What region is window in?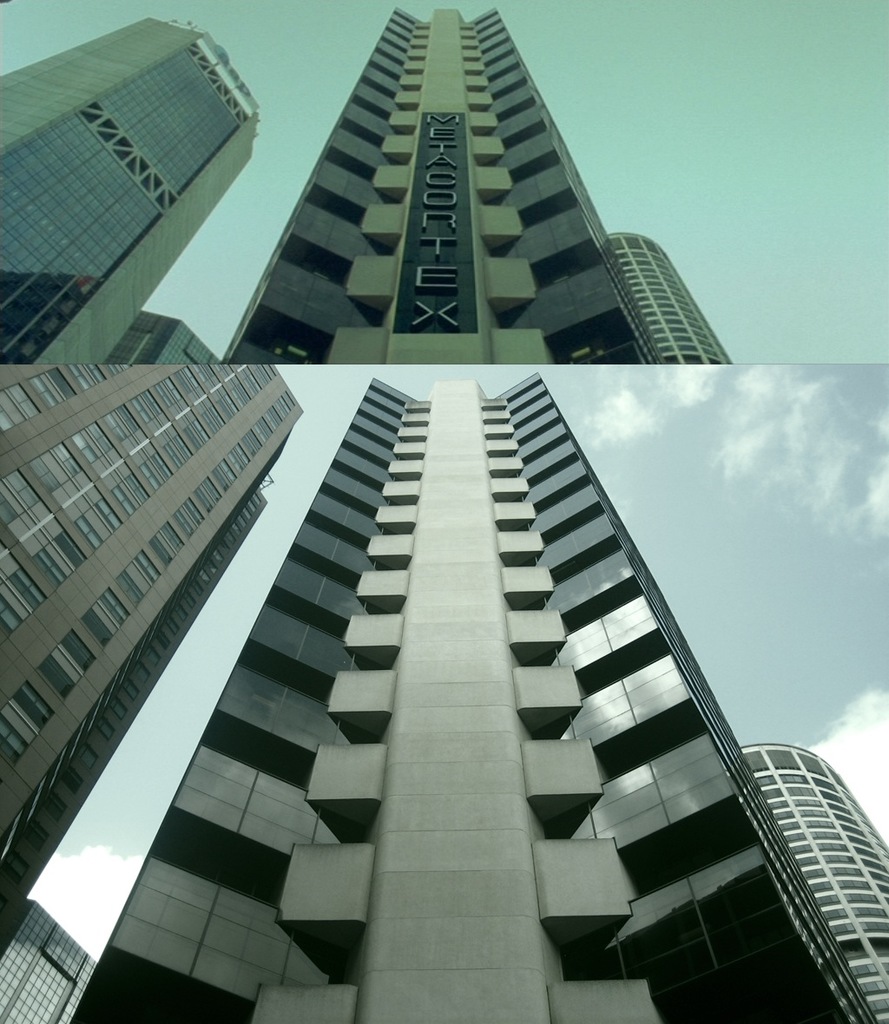
crop(681, 306, 695, 315).
